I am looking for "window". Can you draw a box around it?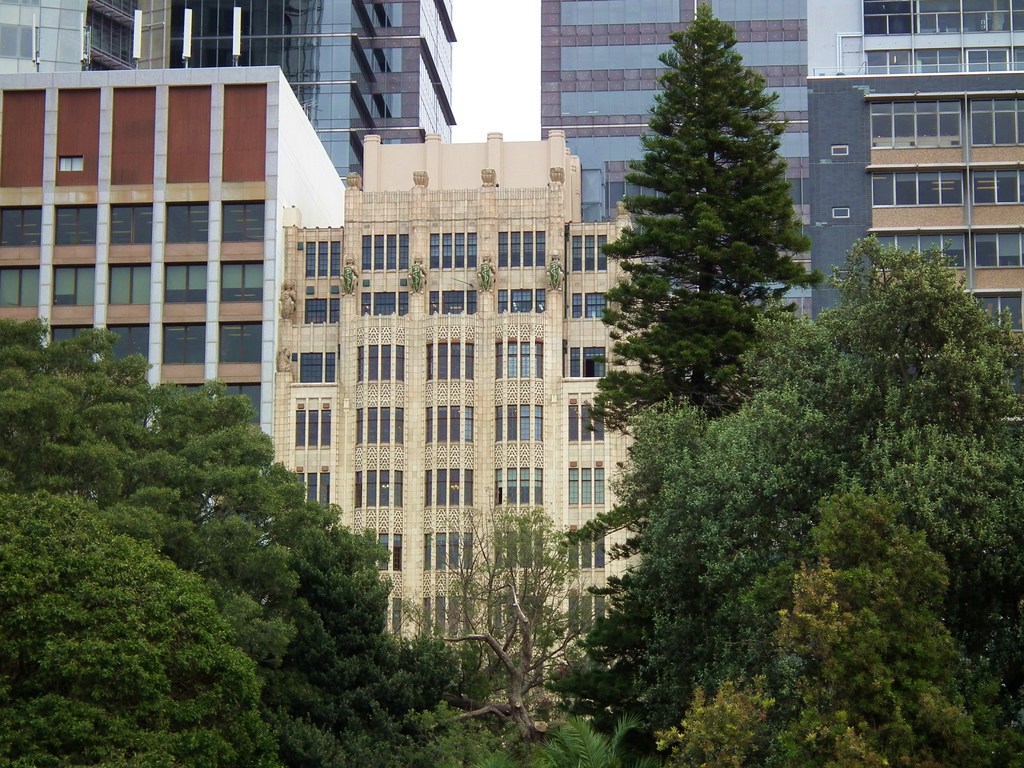
Sure, the bounding box is (x1=427, y1=232, x2=479, y2=278).
